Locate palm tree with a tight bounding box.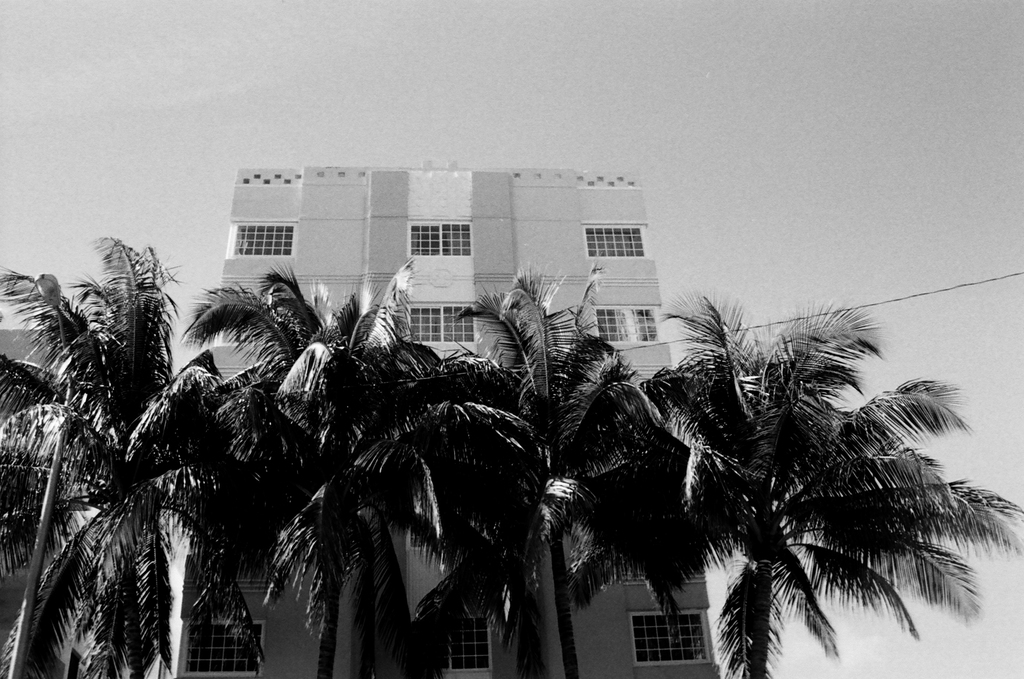
region(454, 253, 661, 678).
